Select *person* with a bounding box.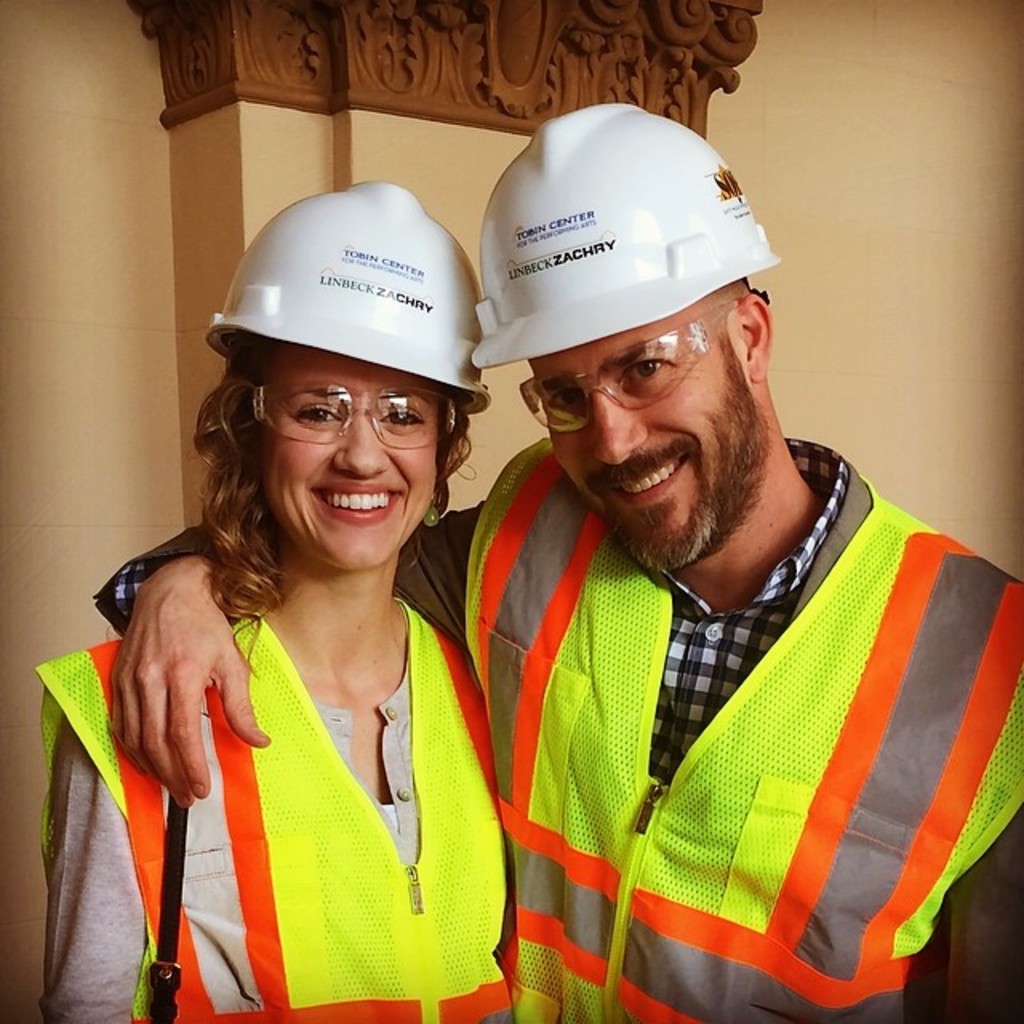
{"x1": 107, "y1": 104, "x2": 1022, "y2": 1022}.
